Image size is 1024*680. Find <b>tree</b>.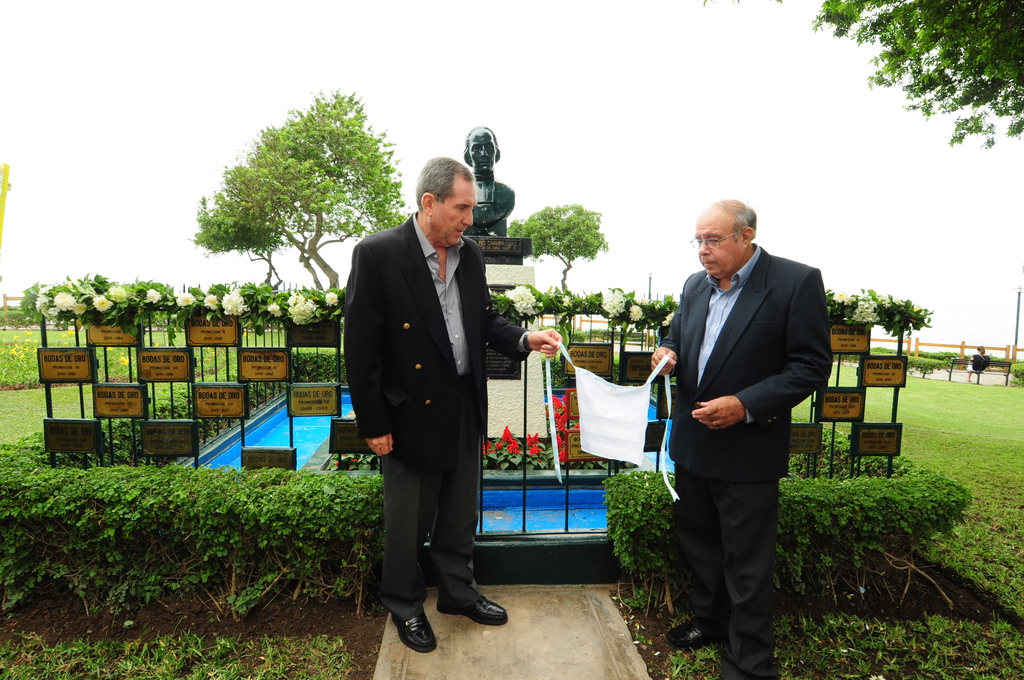
bbox(503, 198, 611, 300).
